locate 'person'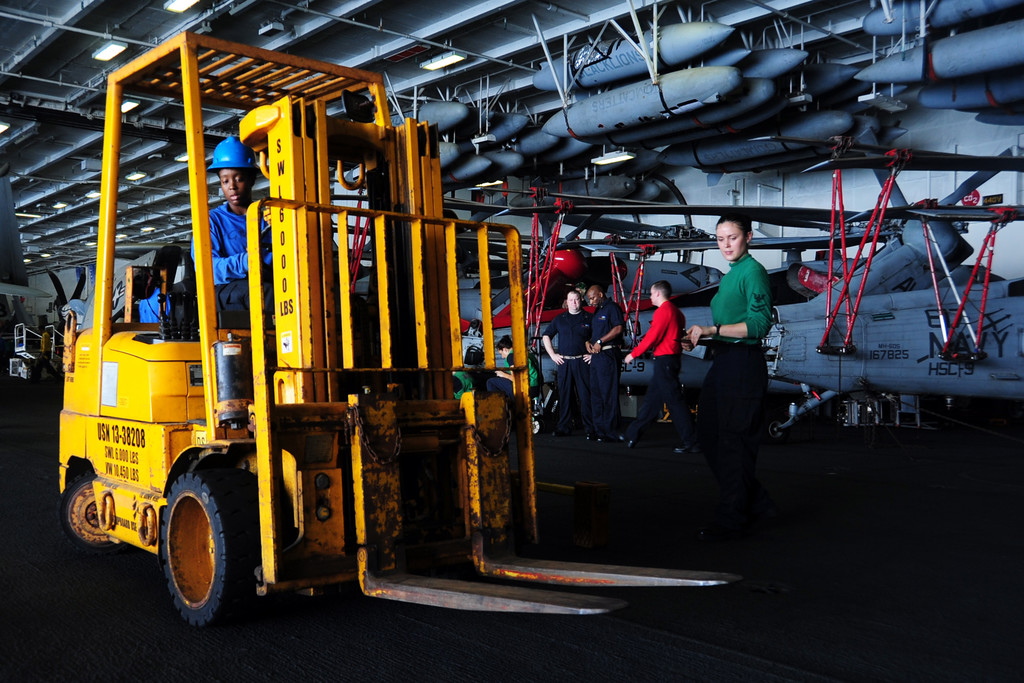
<region>540, 287, 597, 441</region>
